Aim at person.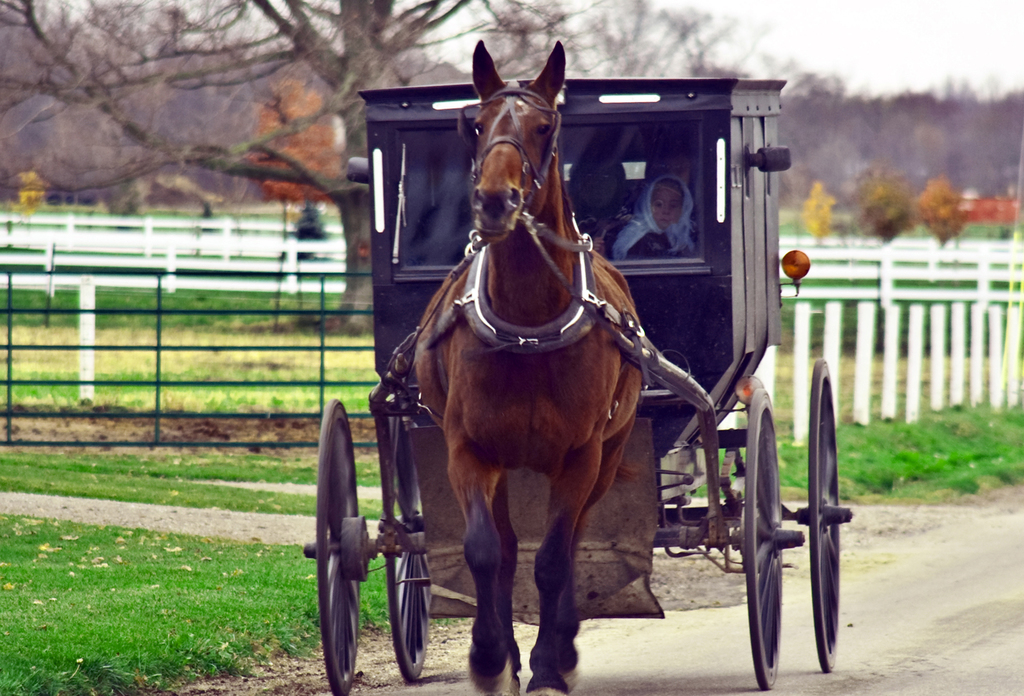
Aimed at left=606, top=181, right=704, bottom=256.
